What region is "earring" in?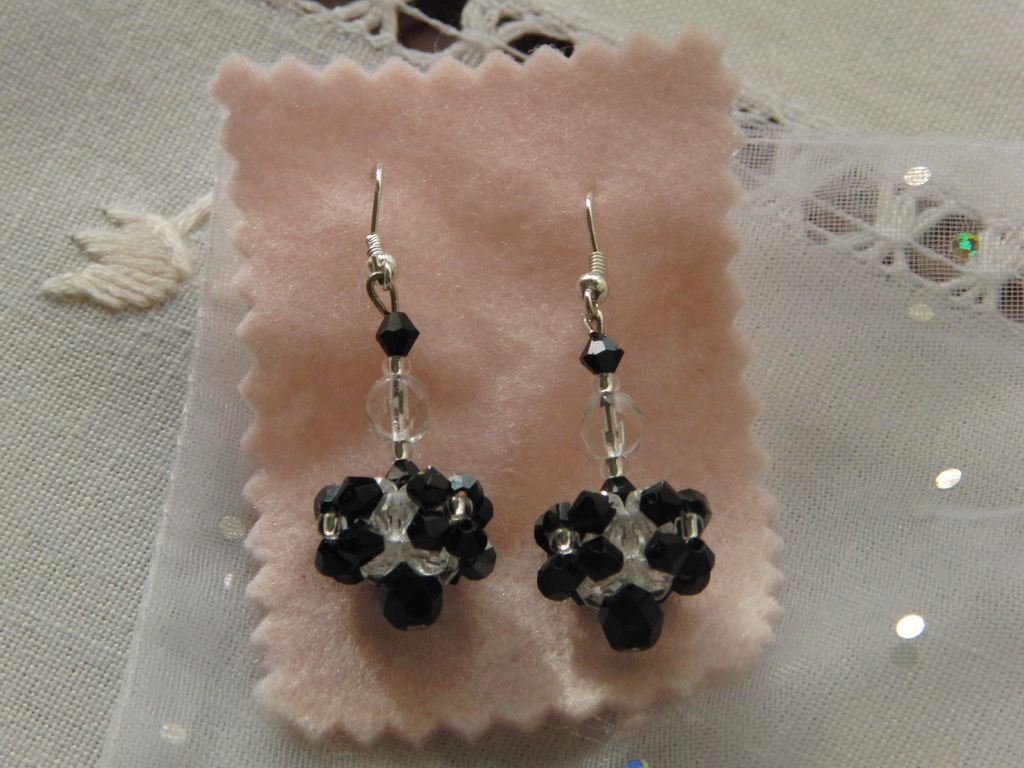
(310, 158, 499, 623).
